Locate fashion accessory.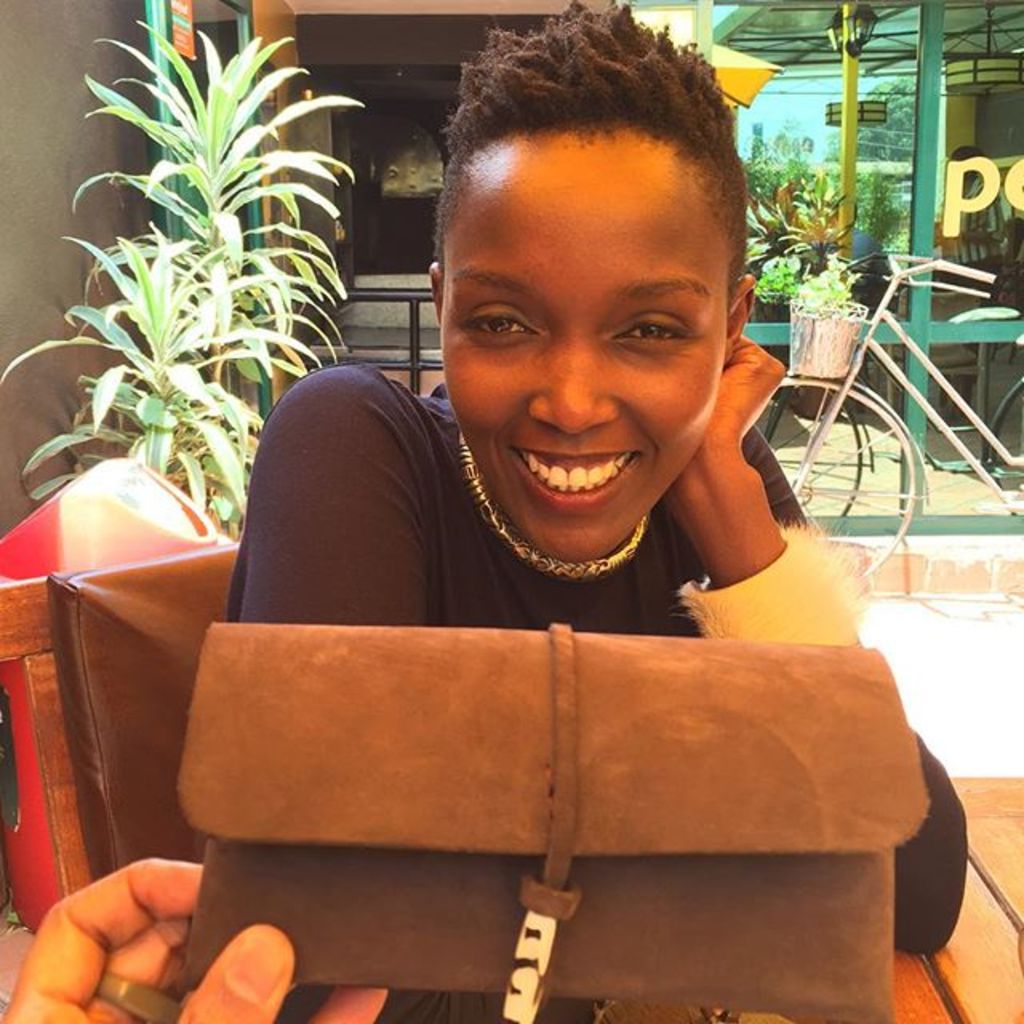
Bounding box: [174, 624, 928, 1022].
